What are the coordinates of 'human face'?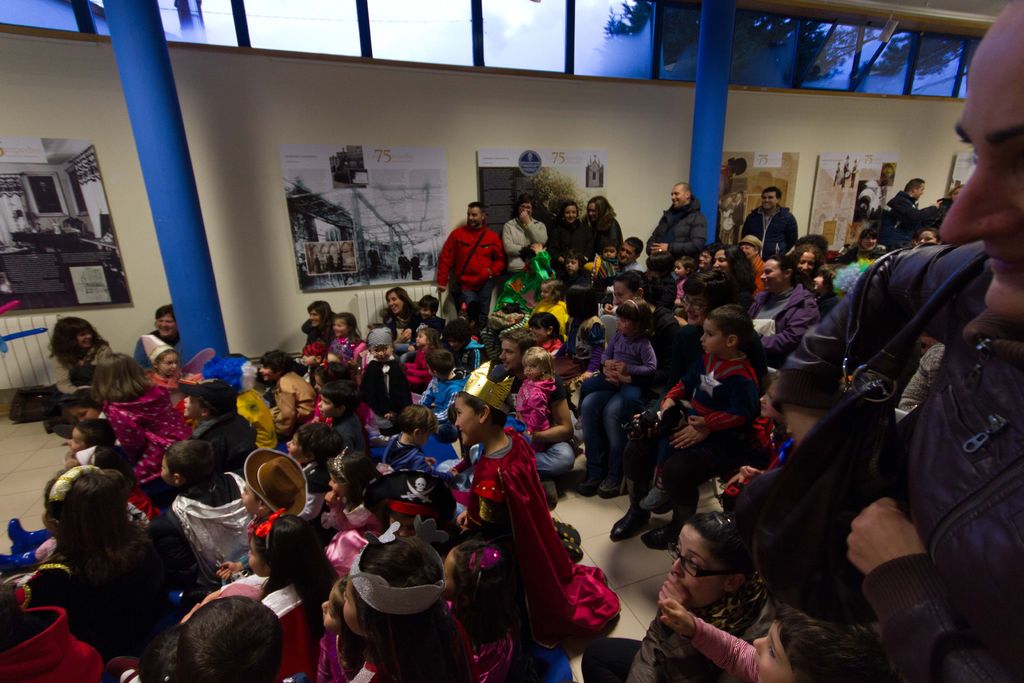
l=762, t=193, r=776, b=210.
